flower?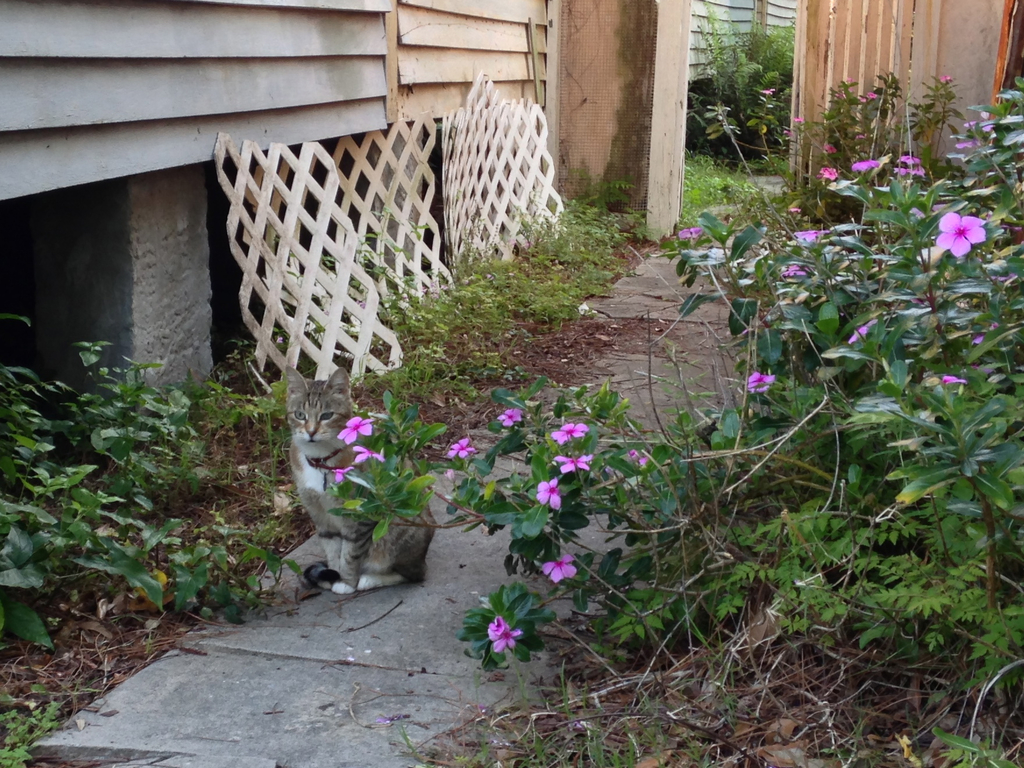
x1=820 y1=143 x2=837 y2=155
